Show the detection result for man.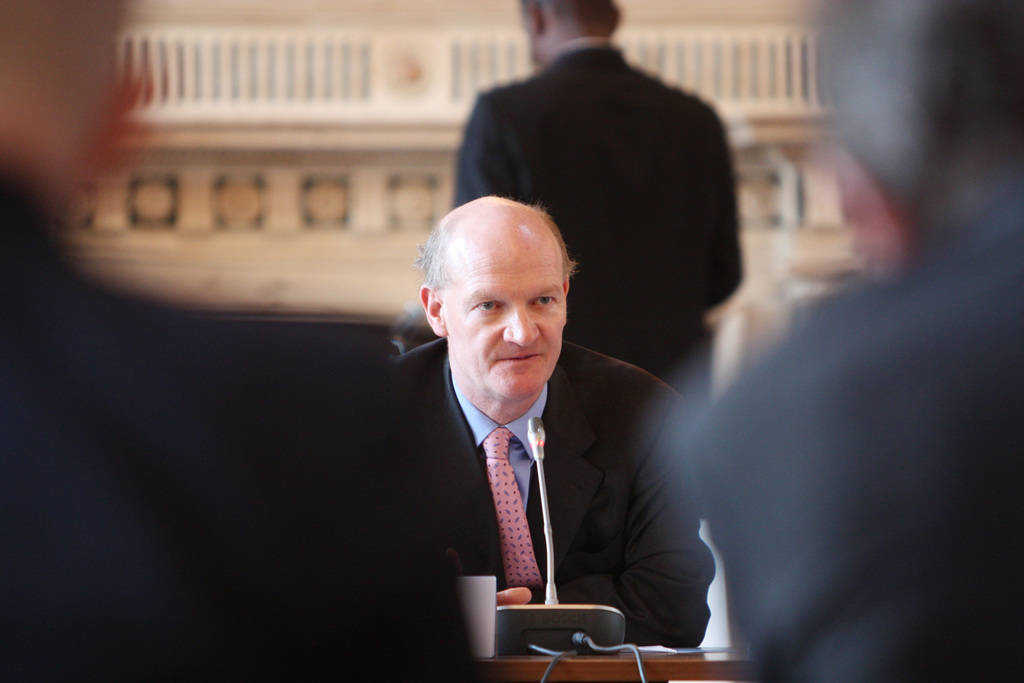
[x1=1, y1=0, x2=498, y2=682].
